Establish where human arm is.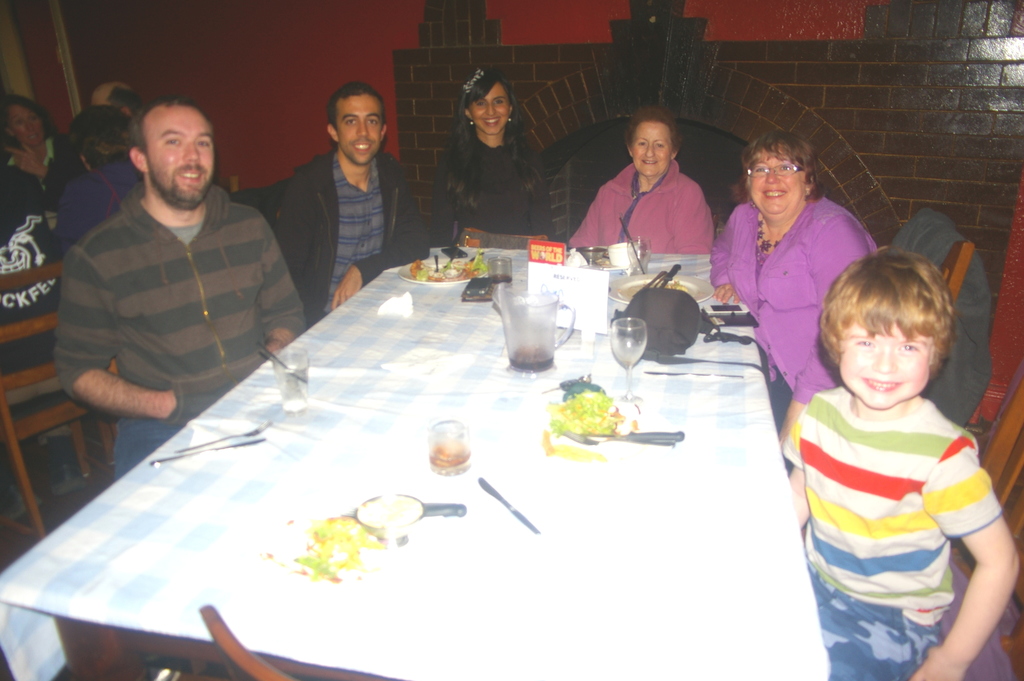
Established at Rect(63, 247, 176, 420).
